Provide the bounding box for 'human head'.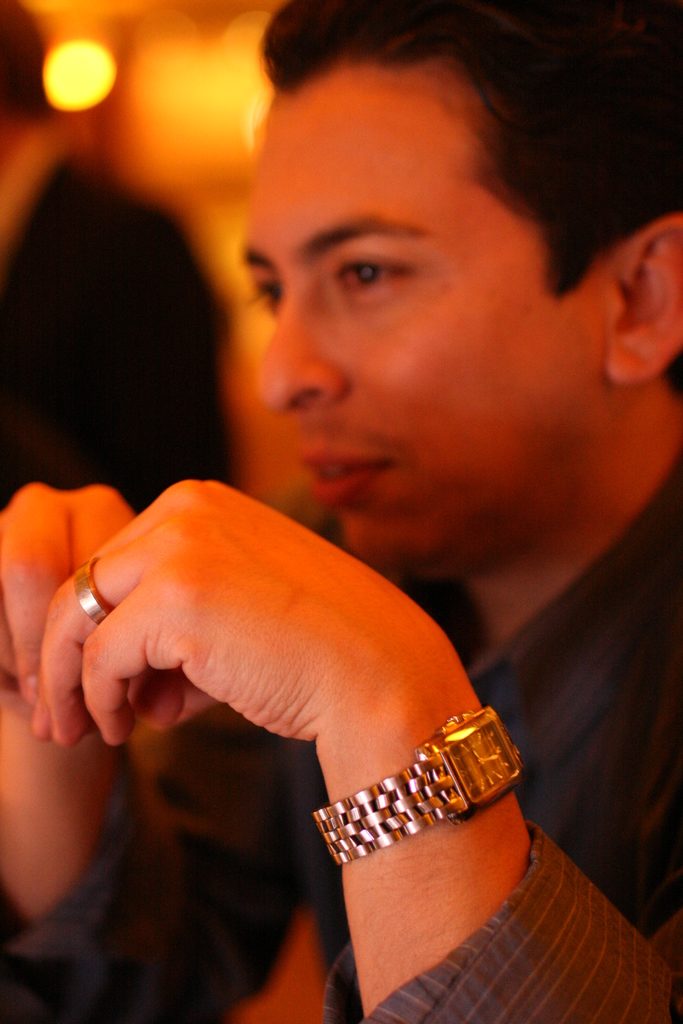
x1=234, y1=38, x2=620, y2=550.
